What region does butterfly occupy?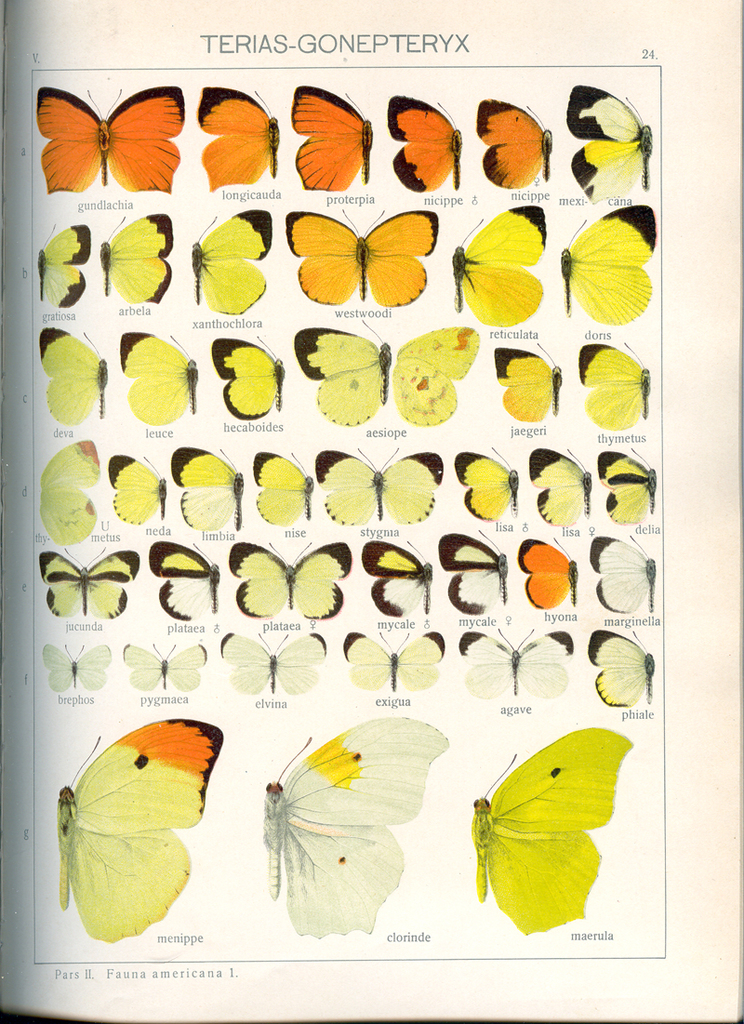
(left=190, top=193, right=276, bottom=319).
